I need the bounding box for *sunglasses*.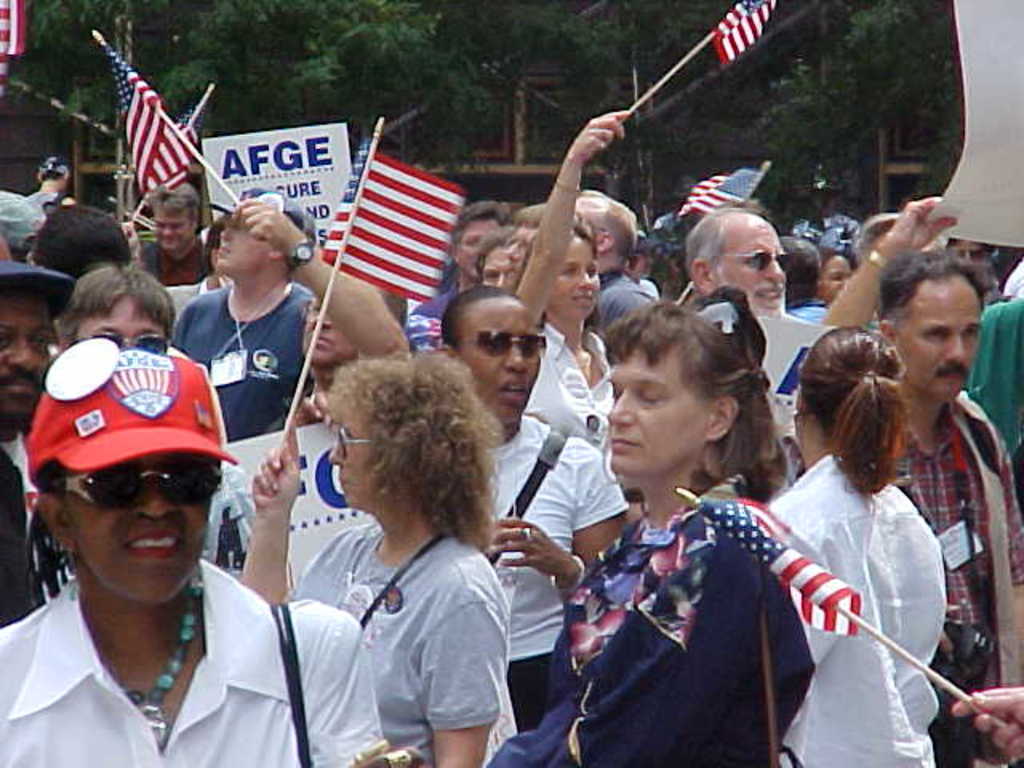
Here it is: (56, 467, 211, 504).
